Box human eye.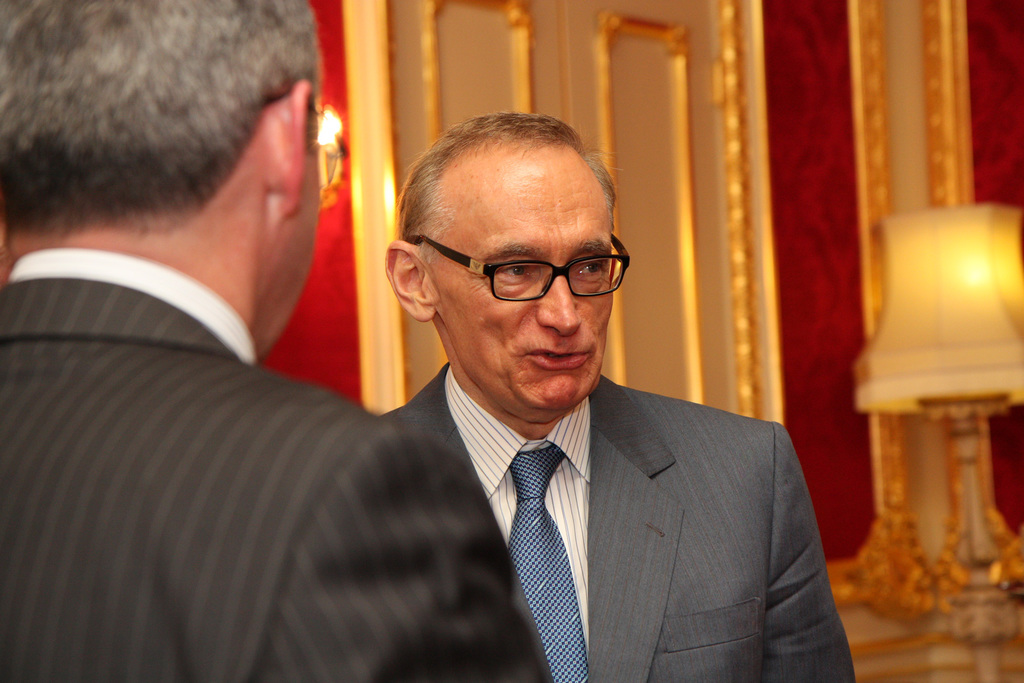
select_region(493, 259, 536, 288).
